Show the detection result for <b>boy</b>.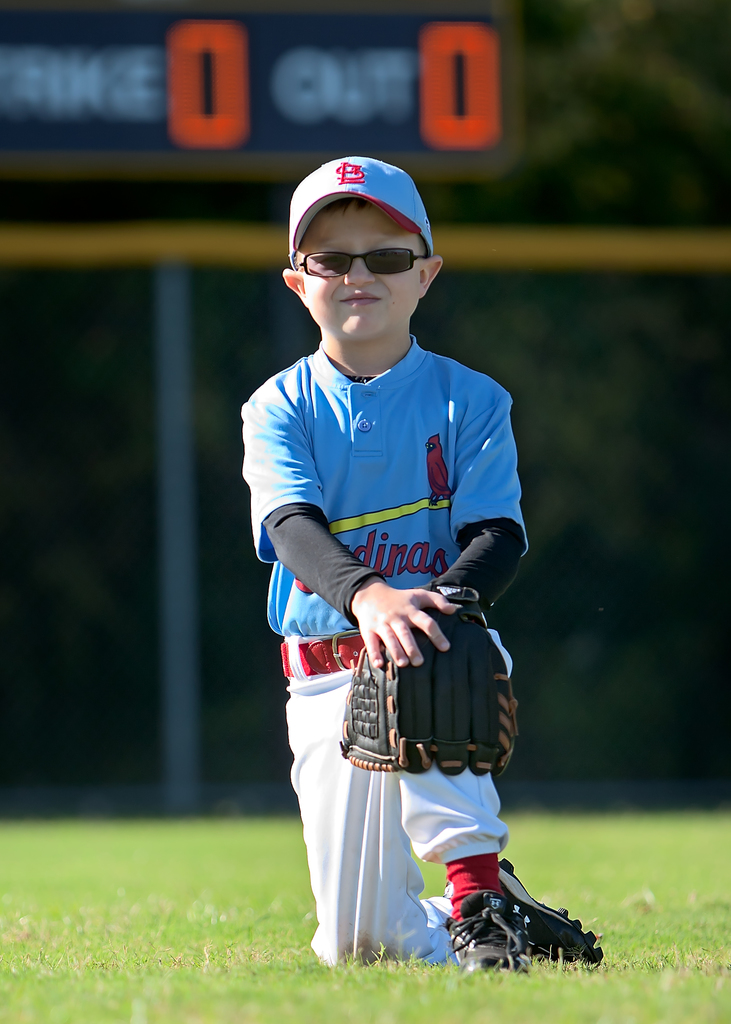
box=[251, 147, 570, 961].
